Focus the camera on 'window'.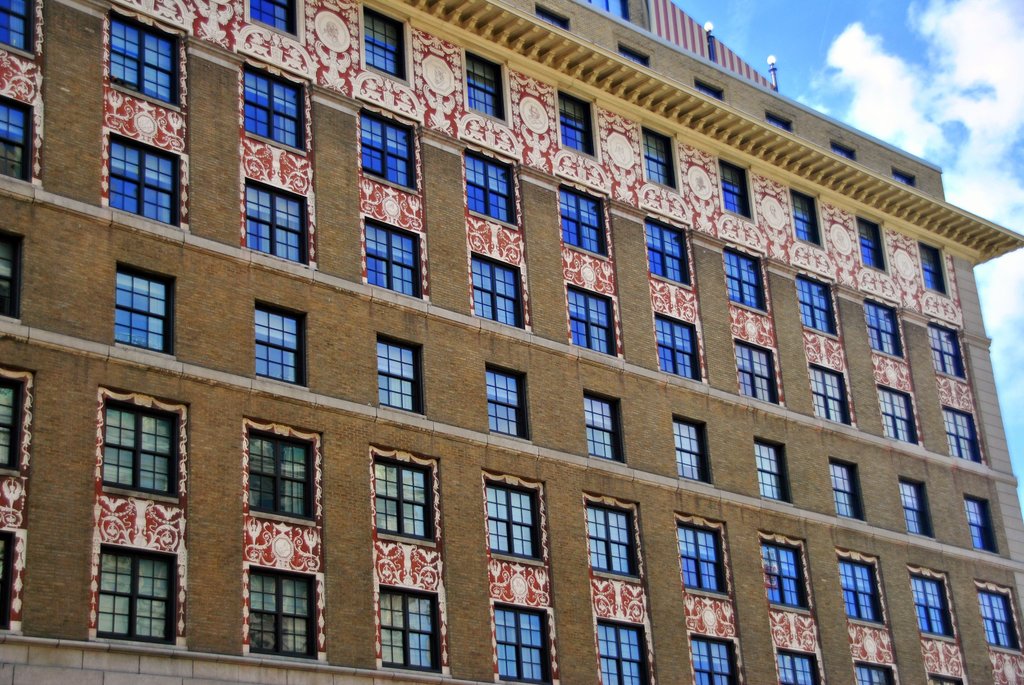
Focus region: left=936, top=402, right=989, bottom=466.
